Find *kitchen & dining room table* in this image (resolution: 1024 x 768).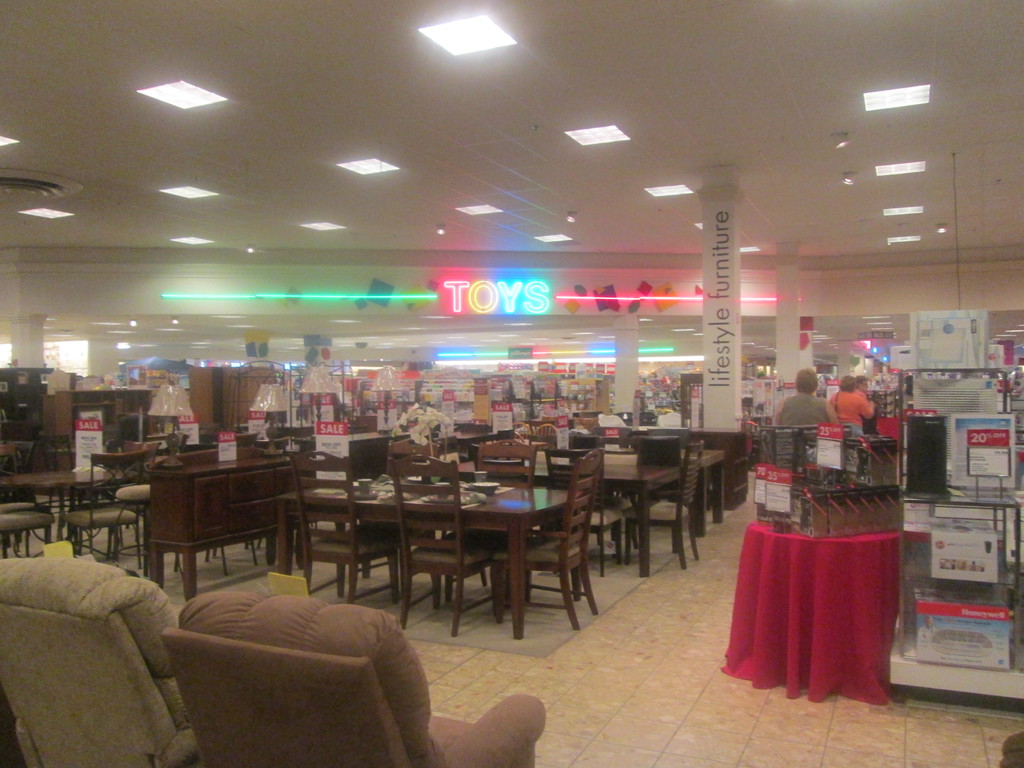
bbox(0, 467, 141, 556).
